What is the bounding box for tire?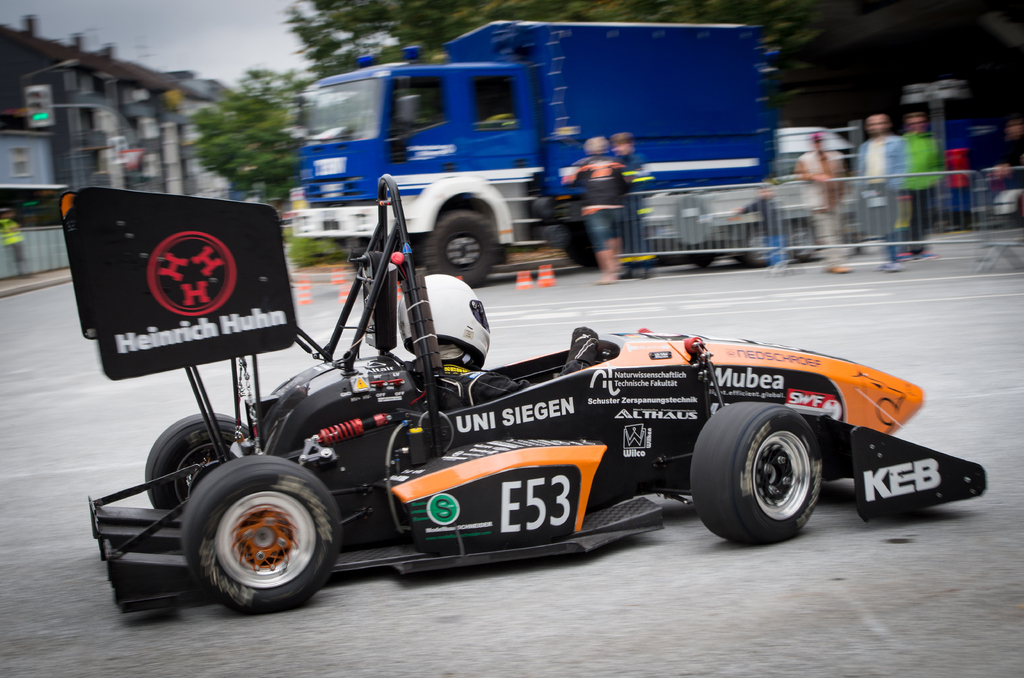
bbox(429, 209, 499, 286).
